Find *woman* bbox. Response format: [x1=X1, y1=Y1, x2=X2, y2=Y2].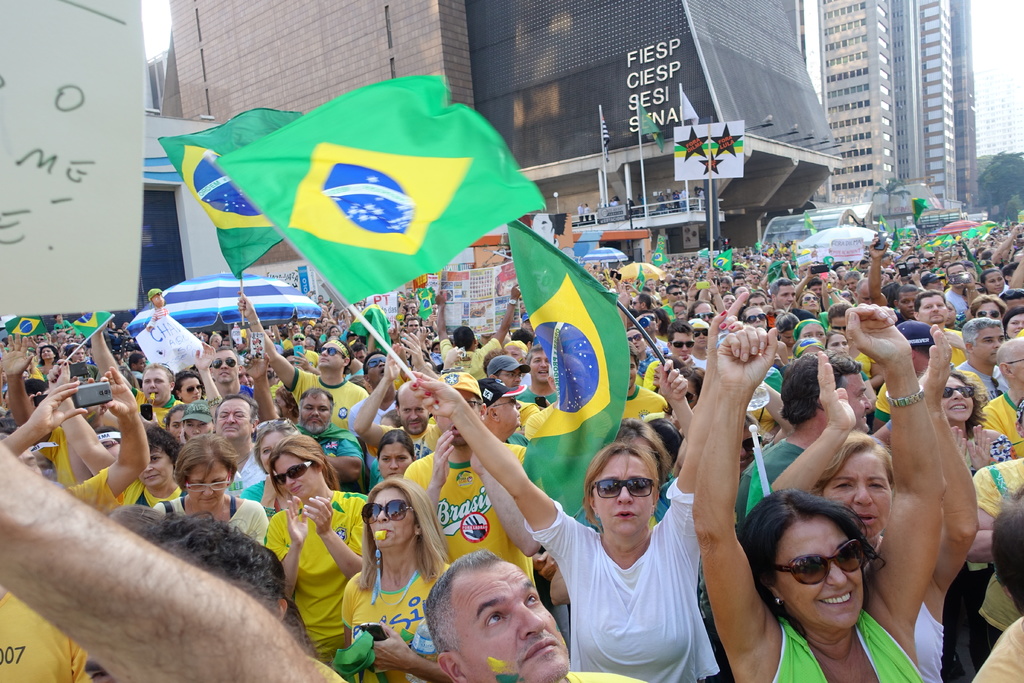
[x1=767, y1=323, x2=974, y2=664].
